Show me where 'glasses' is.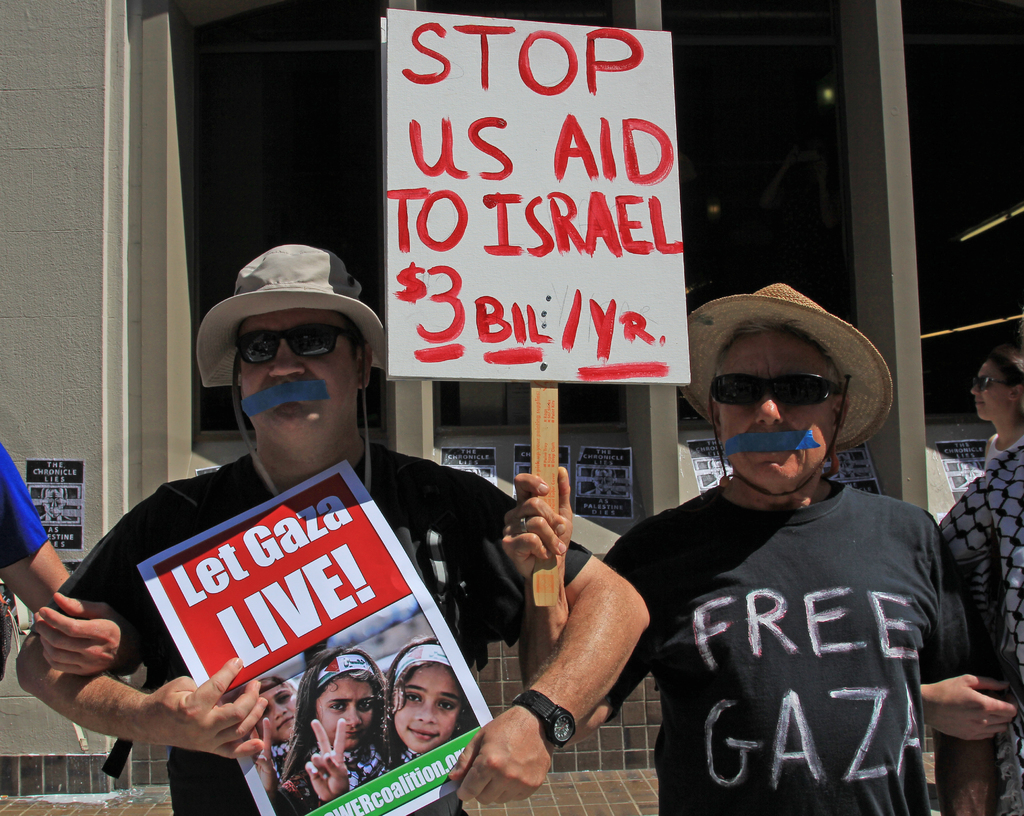
'glasses' is at l=704, t=372, r=849, b=411.
